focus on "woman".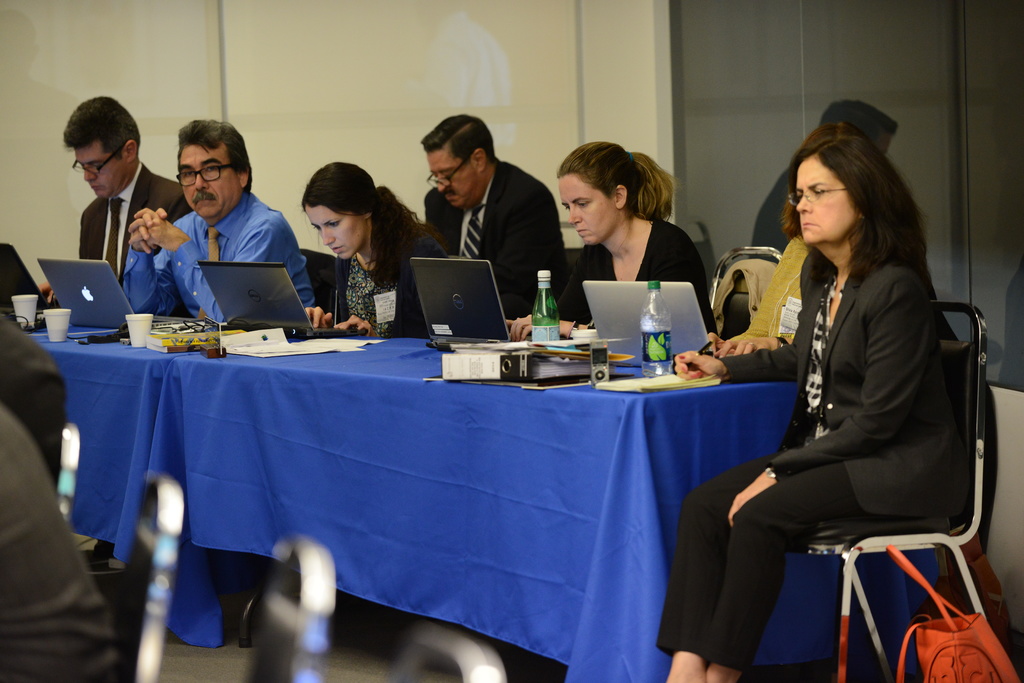
Focused at <box>296,160,452,336</box>.
